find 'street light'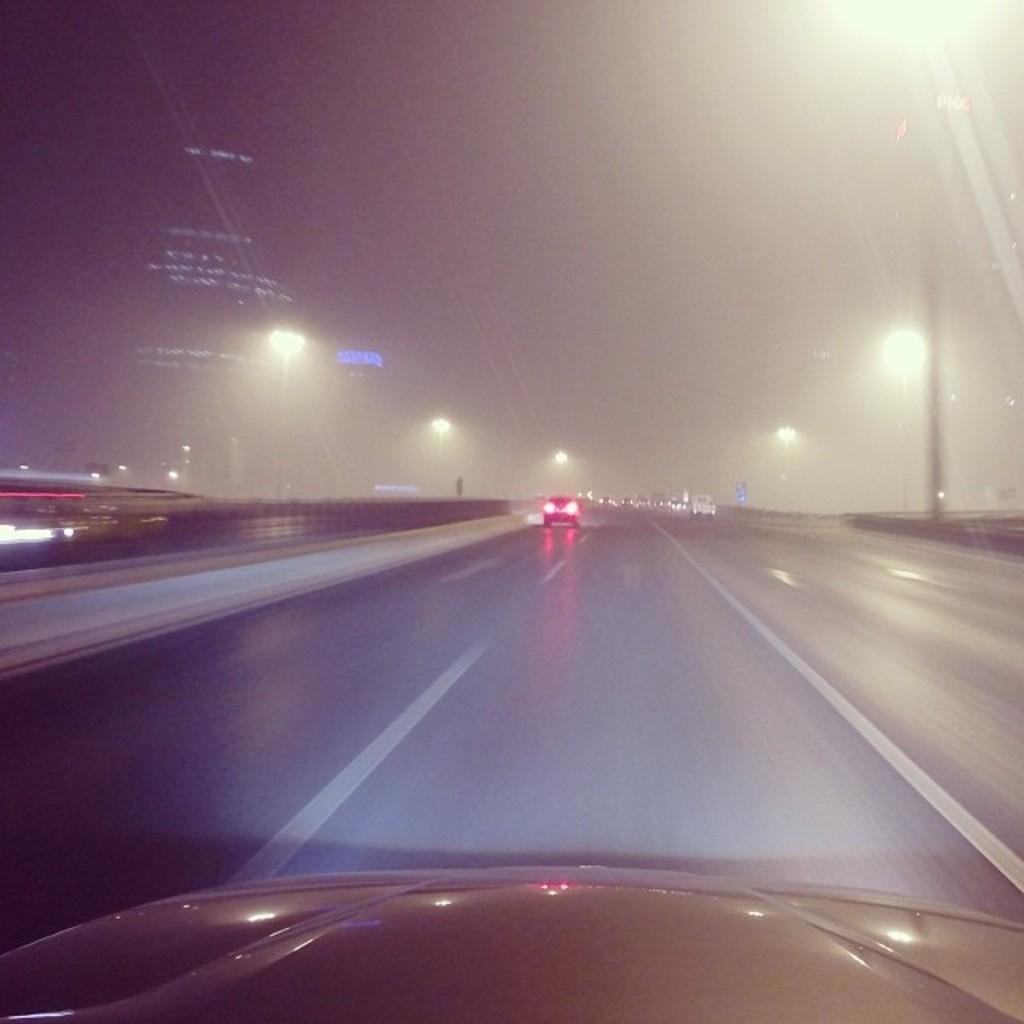
<region>19, 461, 30, 474</region>
